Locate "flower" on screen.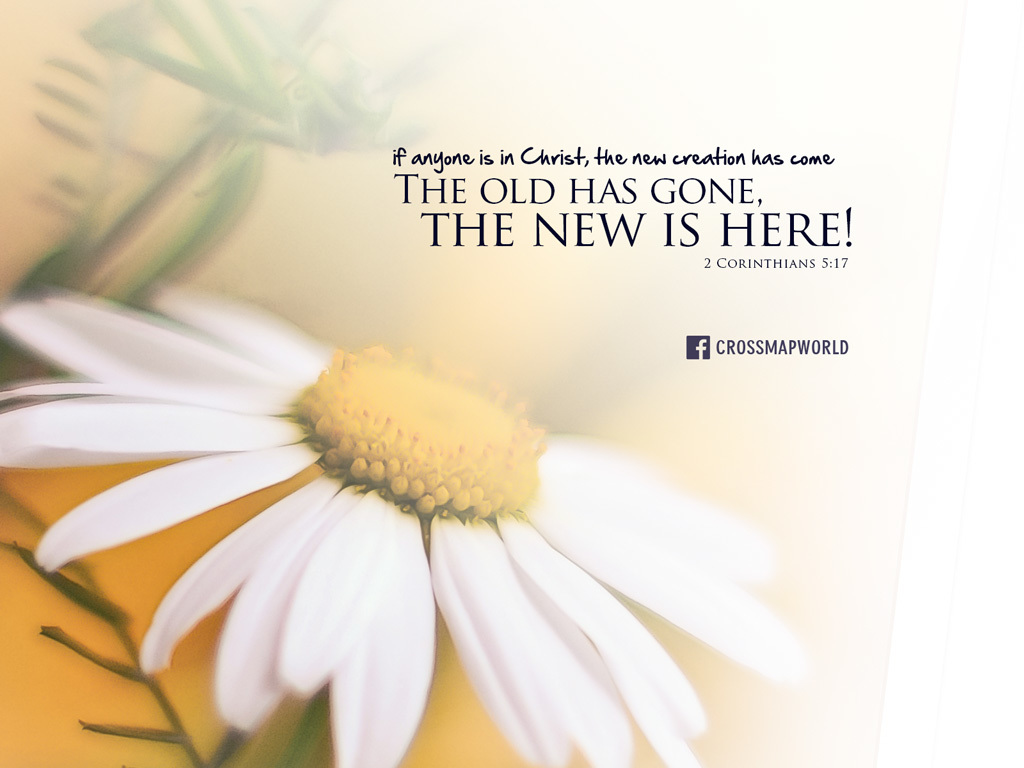
On screen at [19,246,822,737].
